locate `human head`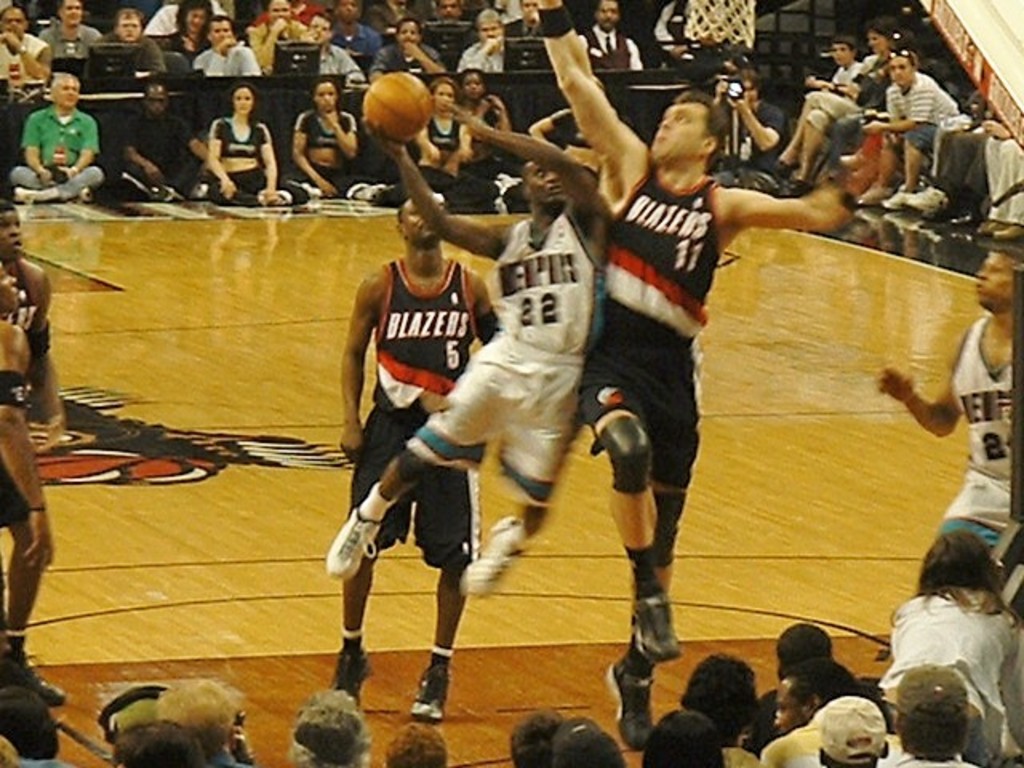
971,242,1022,322
